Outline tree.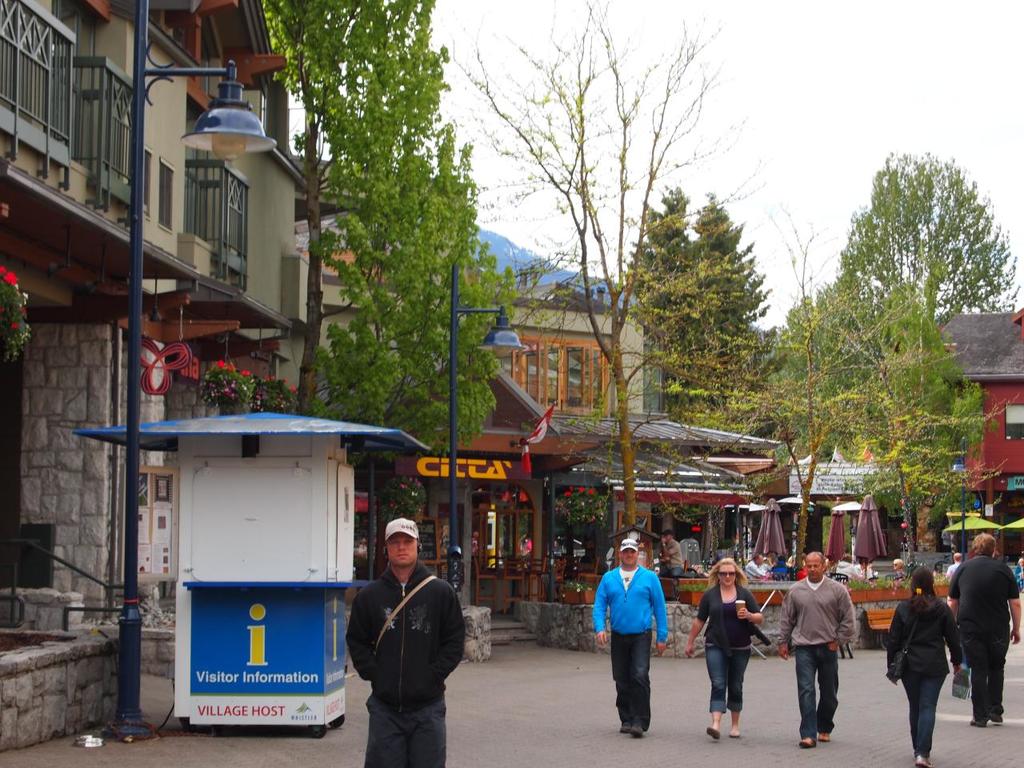
Outline: <box>446,0,768,532</box>.
